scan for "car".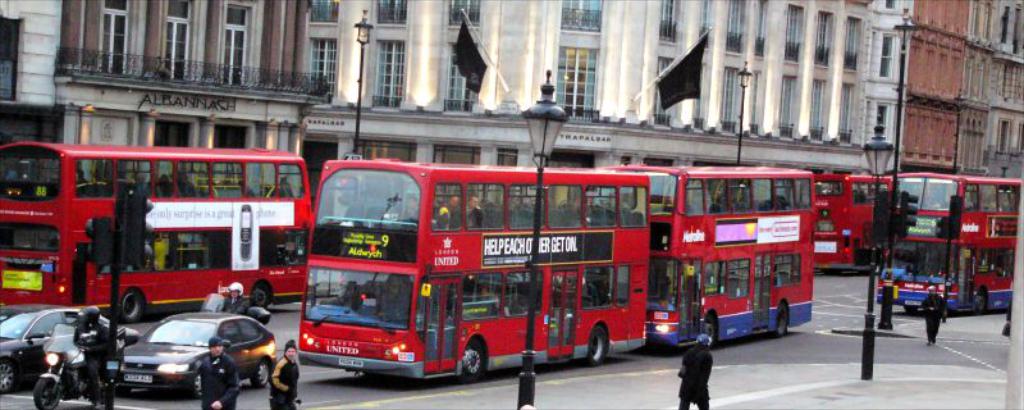
Scan result: [104, 308, 287, 401].
